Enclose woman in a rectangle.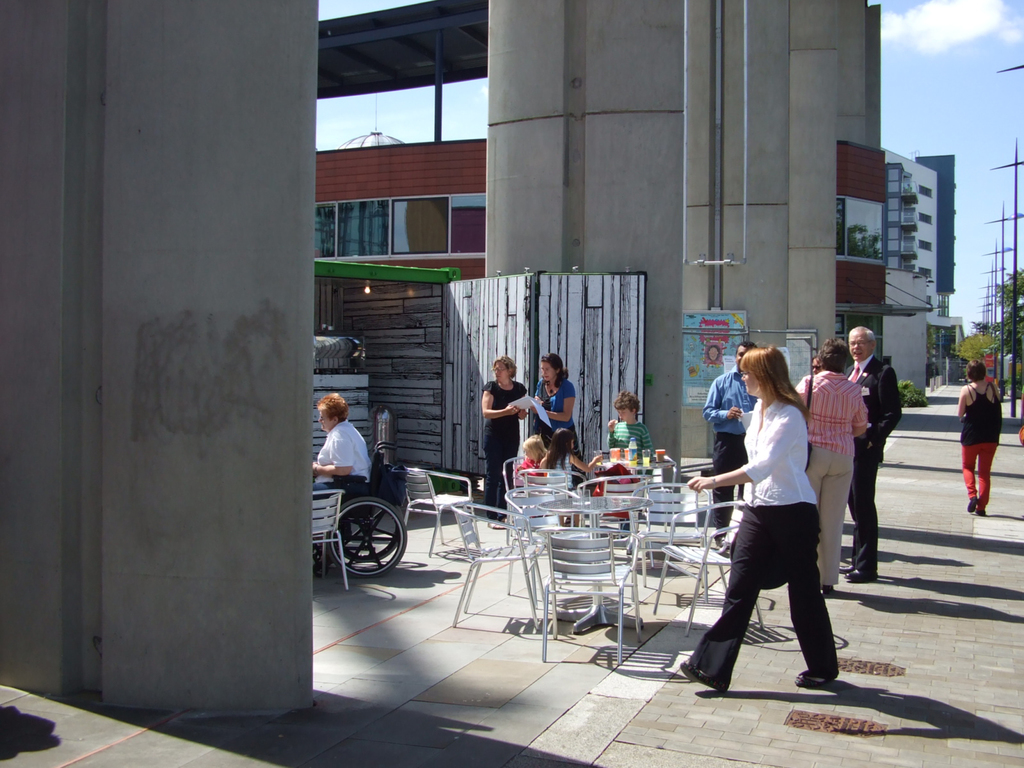
Rect(789, 334, 870, 591).
